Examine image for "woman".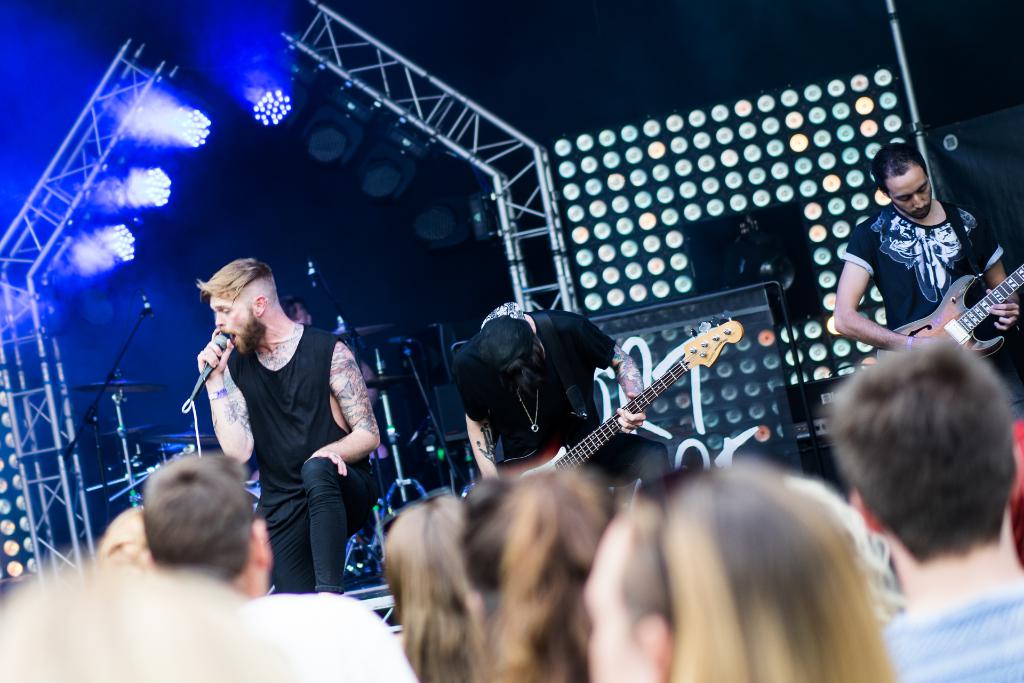
Examination result: box=[492, 462, 634, 682].
